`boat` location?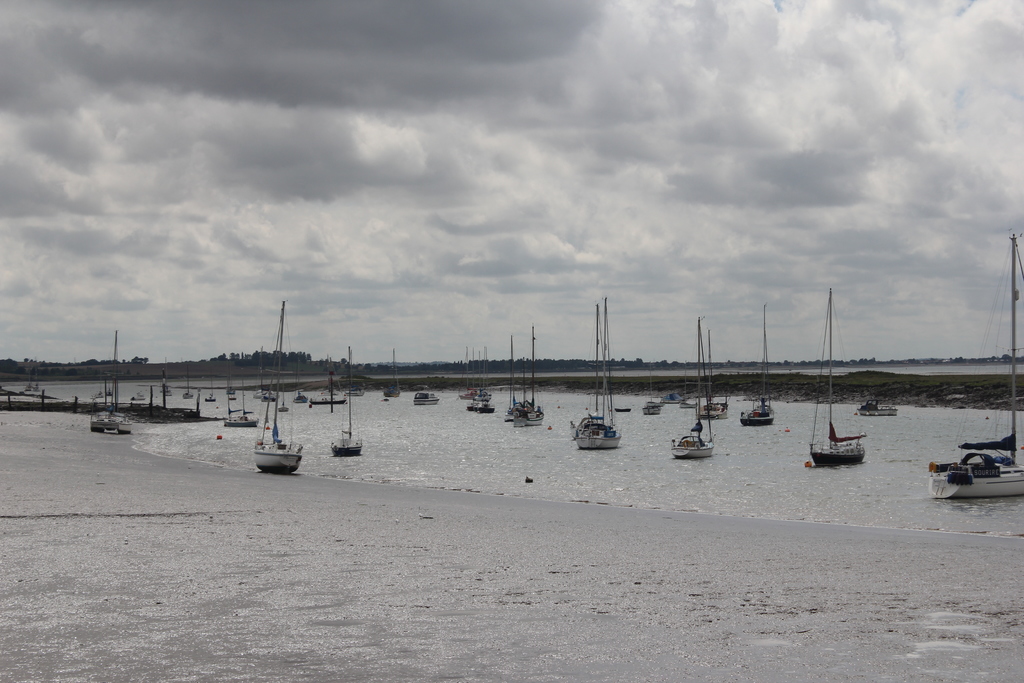
bbox=(510, 323, 548, 427)
